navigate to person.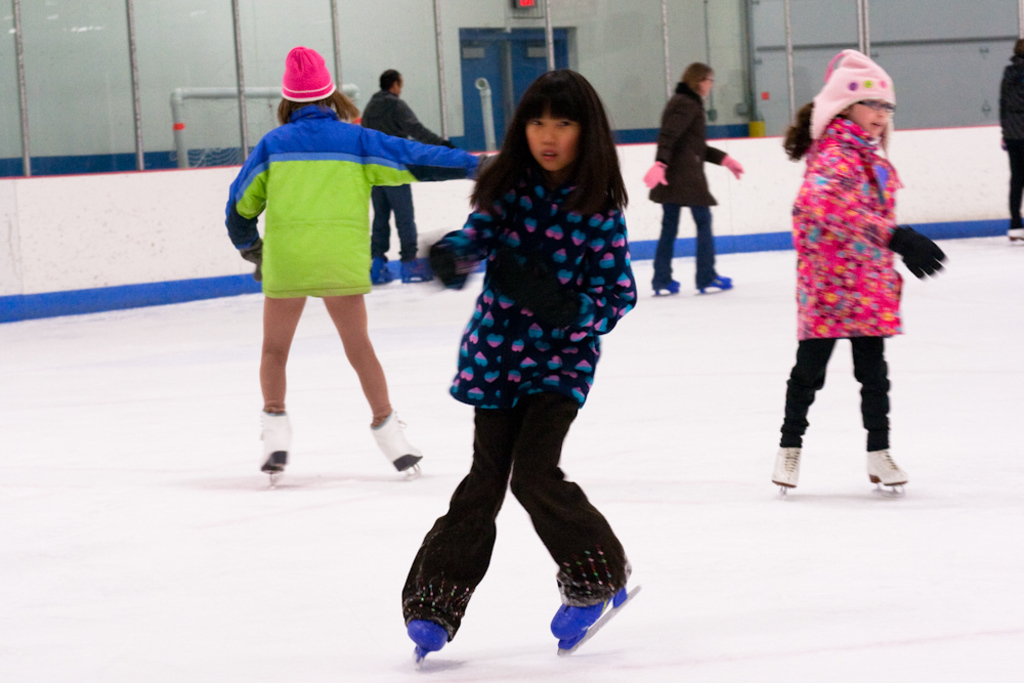
Navigation target: (left=406, top=28, right=649, bottom=655).
